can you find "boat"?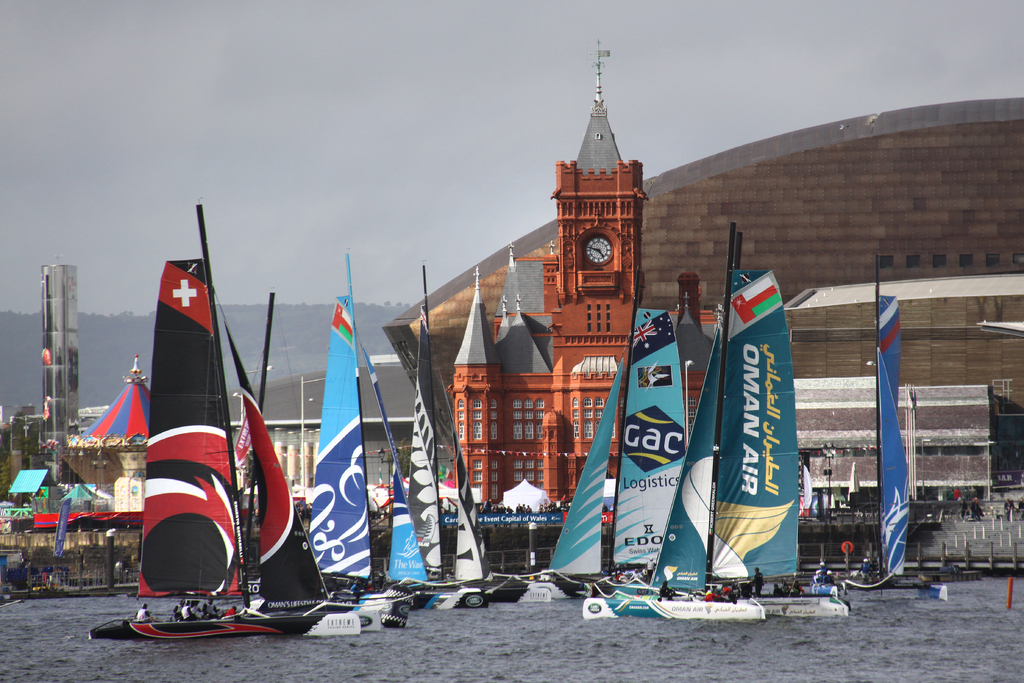
Yes, bounding box: (569, 312, 781, 615).
